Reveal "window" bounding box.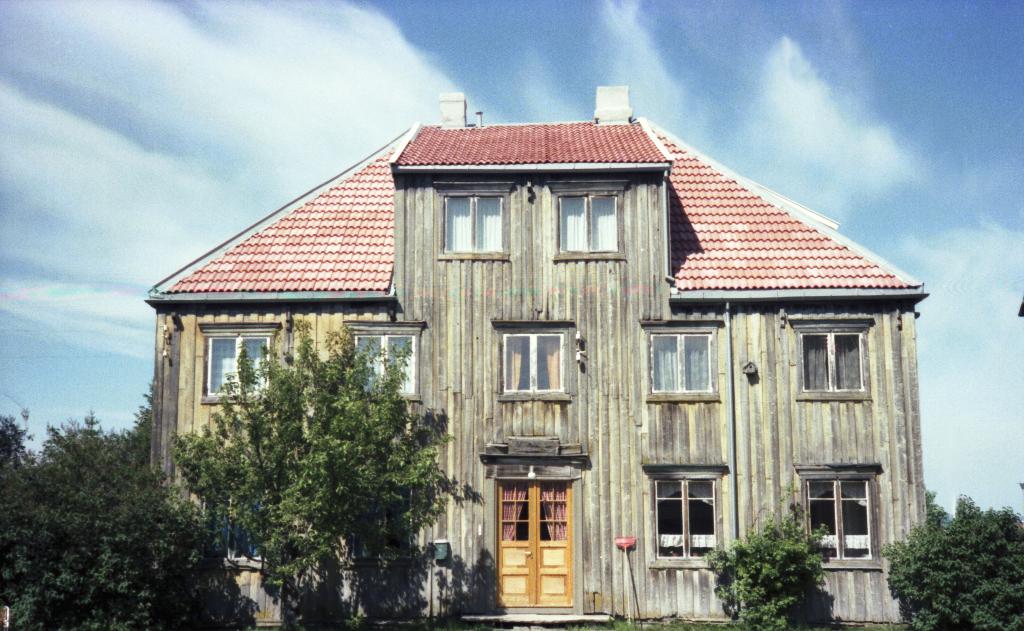
Revealed: {"left": 793, "top": 320, "right": 872, "bottom": 412}.
